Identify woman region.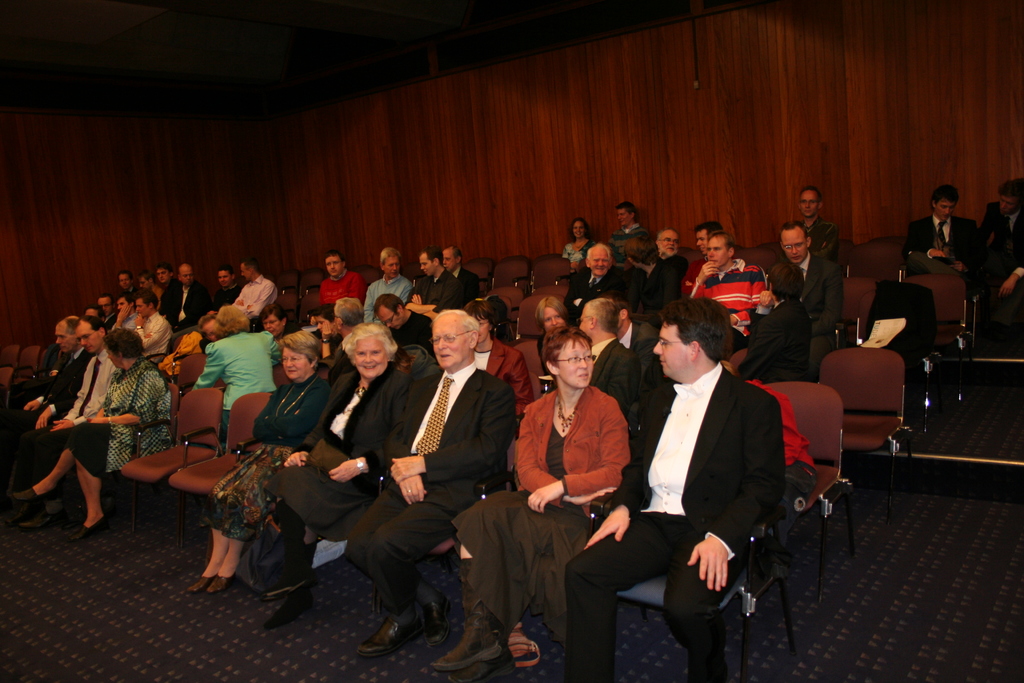
Region: Rect(257, 306, 291, 341).
